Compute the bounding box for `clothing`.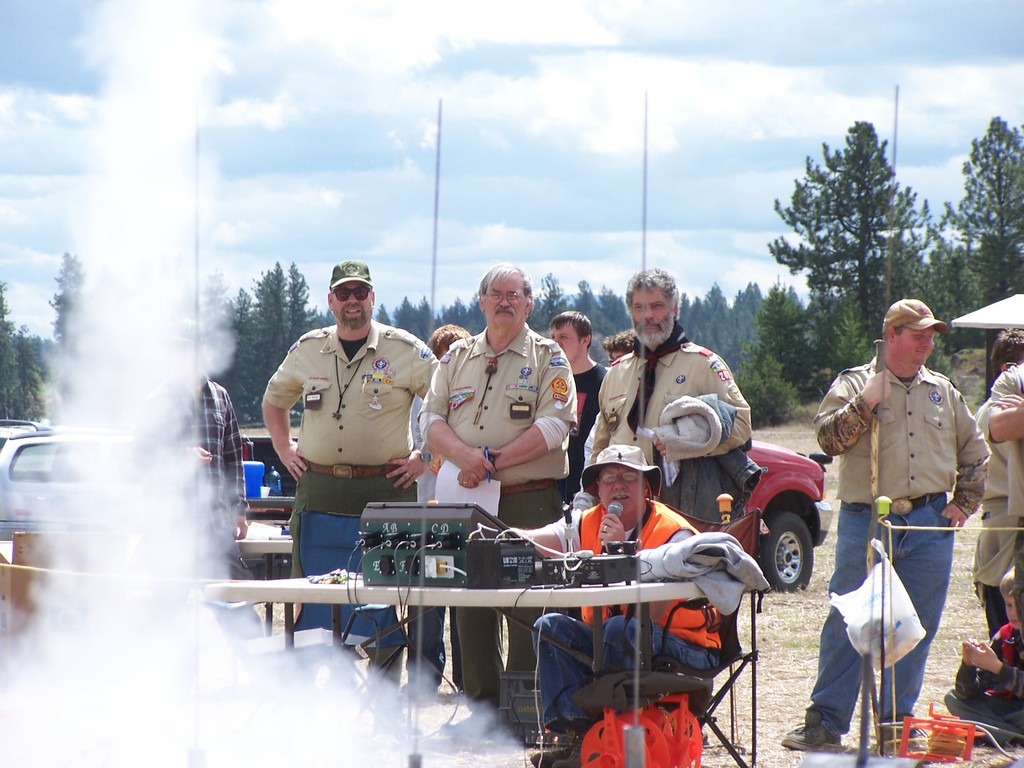
(x1=974, y1=407, x2=1013, y2=646).
